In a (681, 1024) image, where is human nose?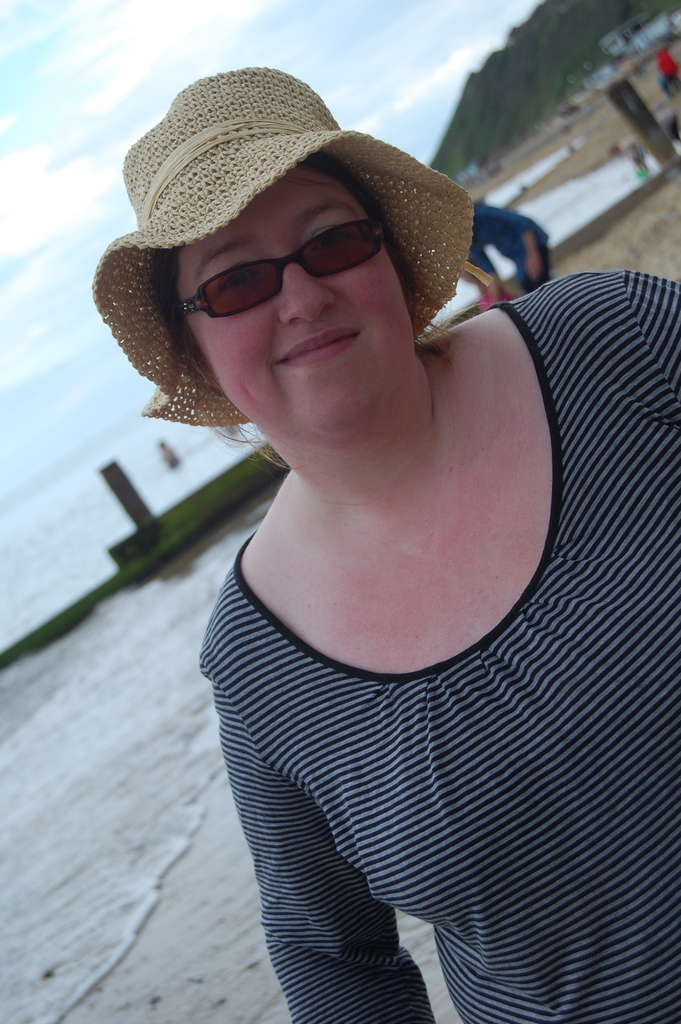
[279,266,341,319].
